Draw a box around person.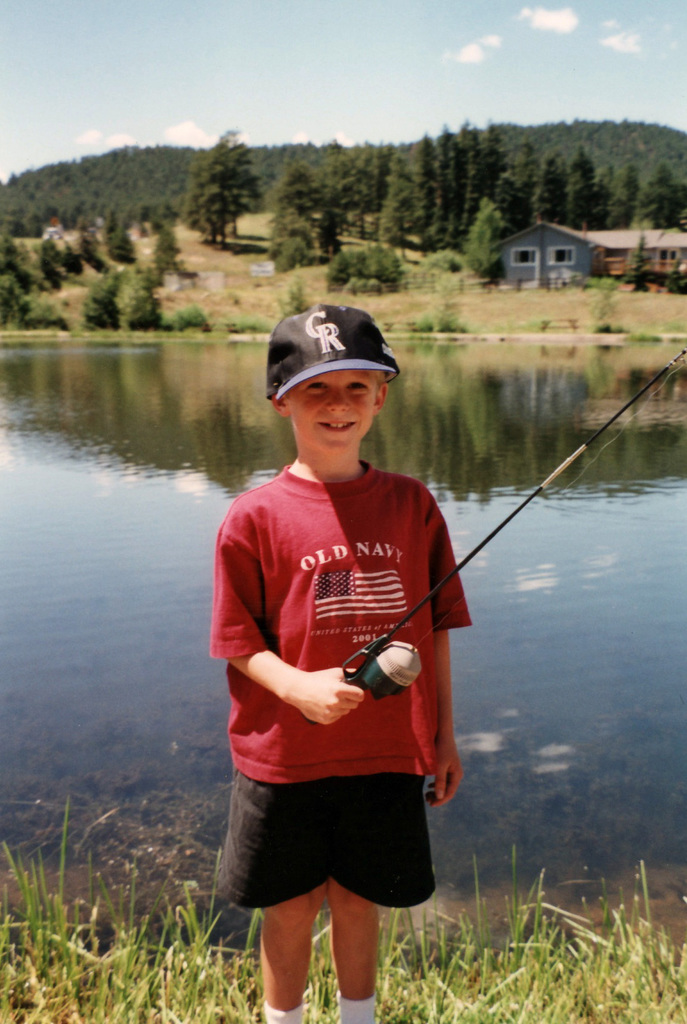
<box>205,292,476,1018</box>.
